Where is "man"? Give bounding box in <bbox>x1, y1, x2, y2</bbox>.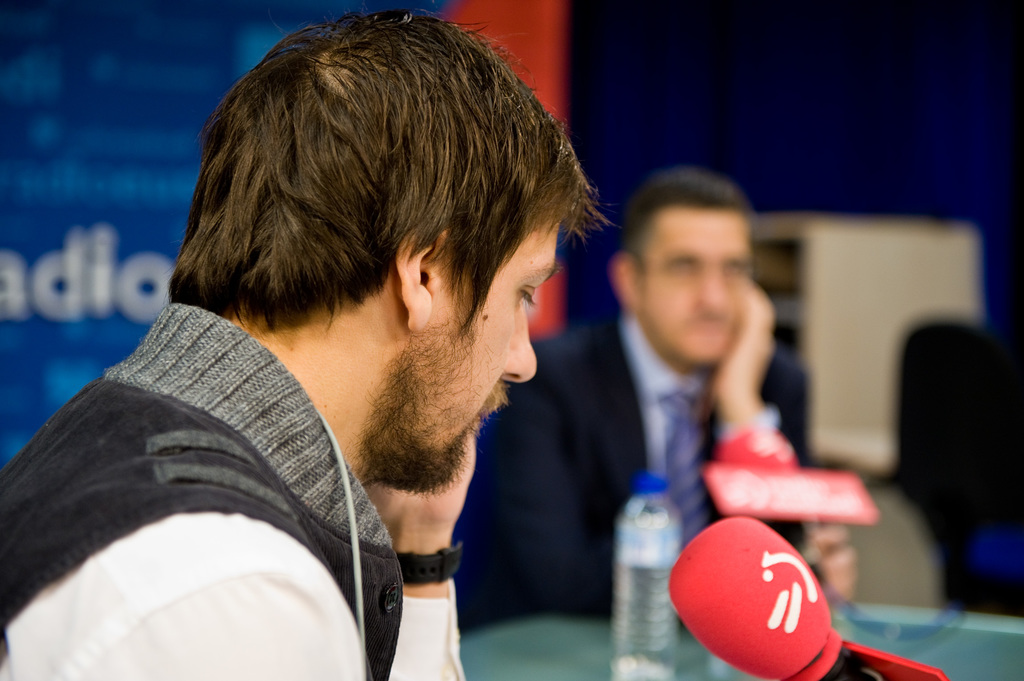
<bbox>0, 13, 596, 680</bbox>.
